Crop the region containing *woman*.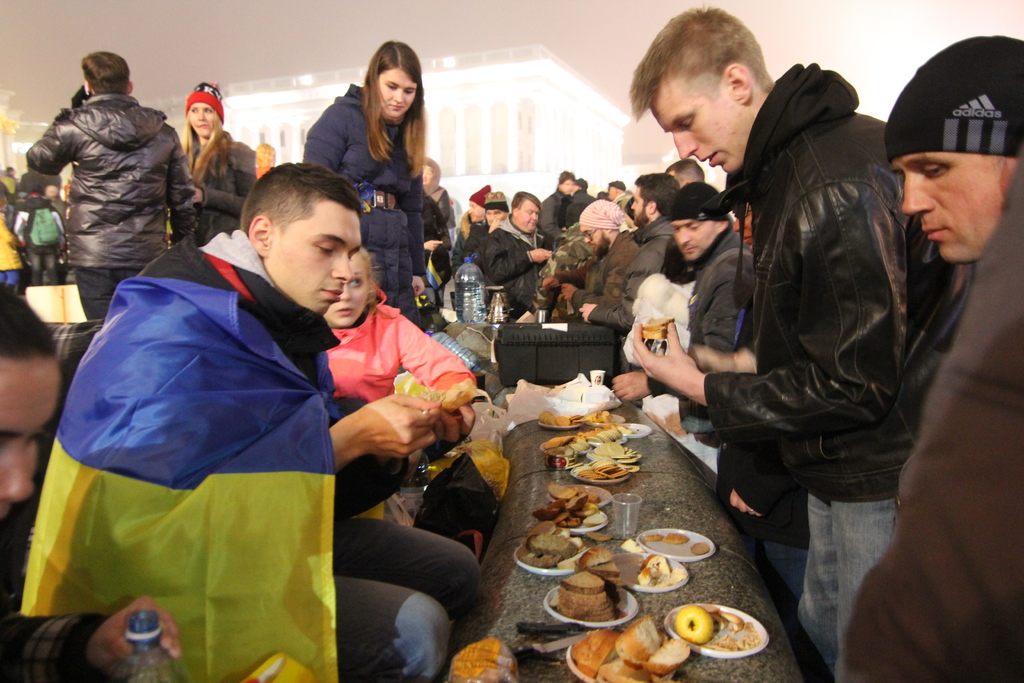
Crop region: box=[316, 247, 484, 422].
